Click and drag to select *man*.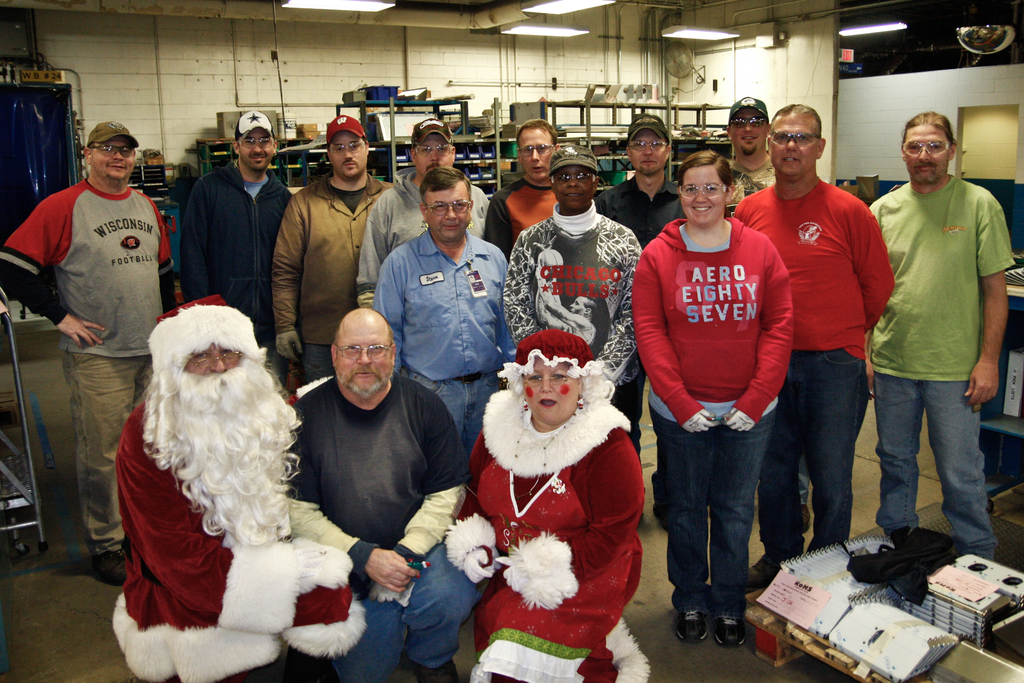
Selection: x1=594, y1=111, x2=684, y2=531.
